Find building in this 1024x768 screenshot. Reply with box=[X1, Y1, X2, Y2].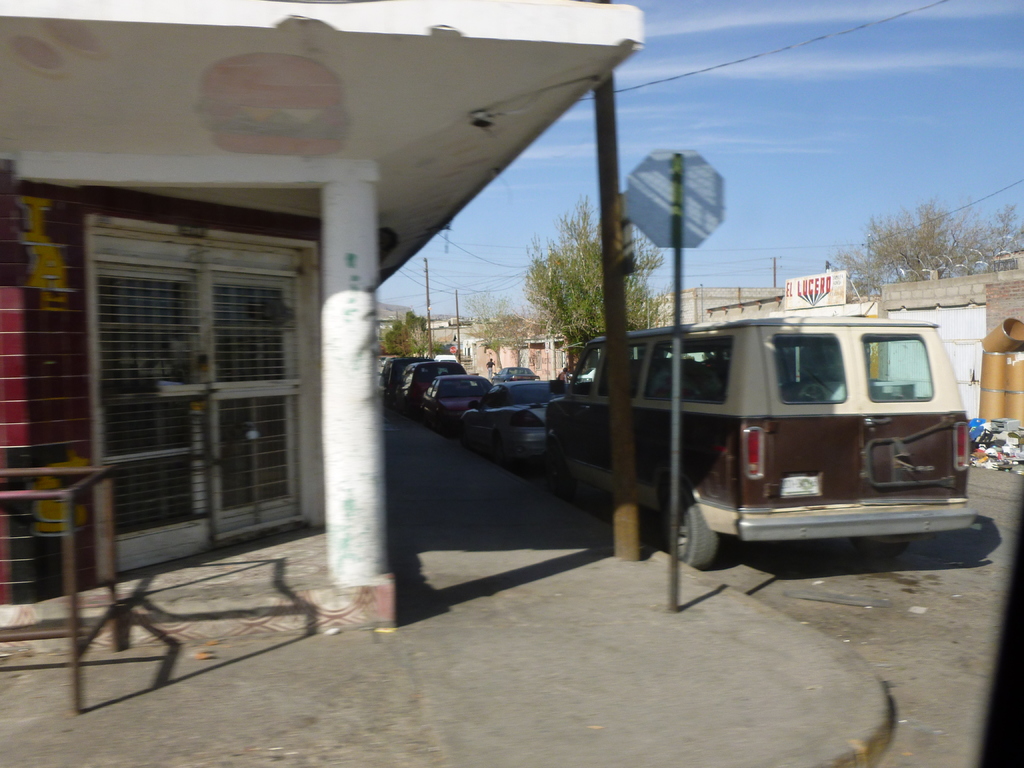
box=[703, 249, 1023, 435].
